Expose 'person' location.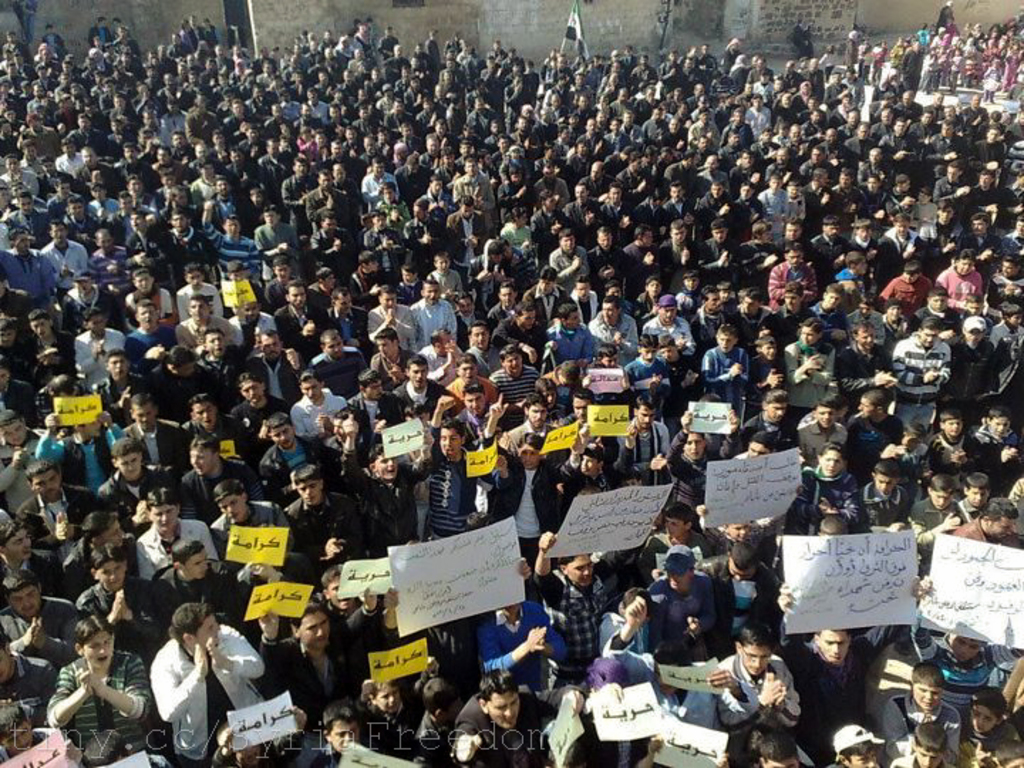
Exposed at 833, 310, 895, 383.
